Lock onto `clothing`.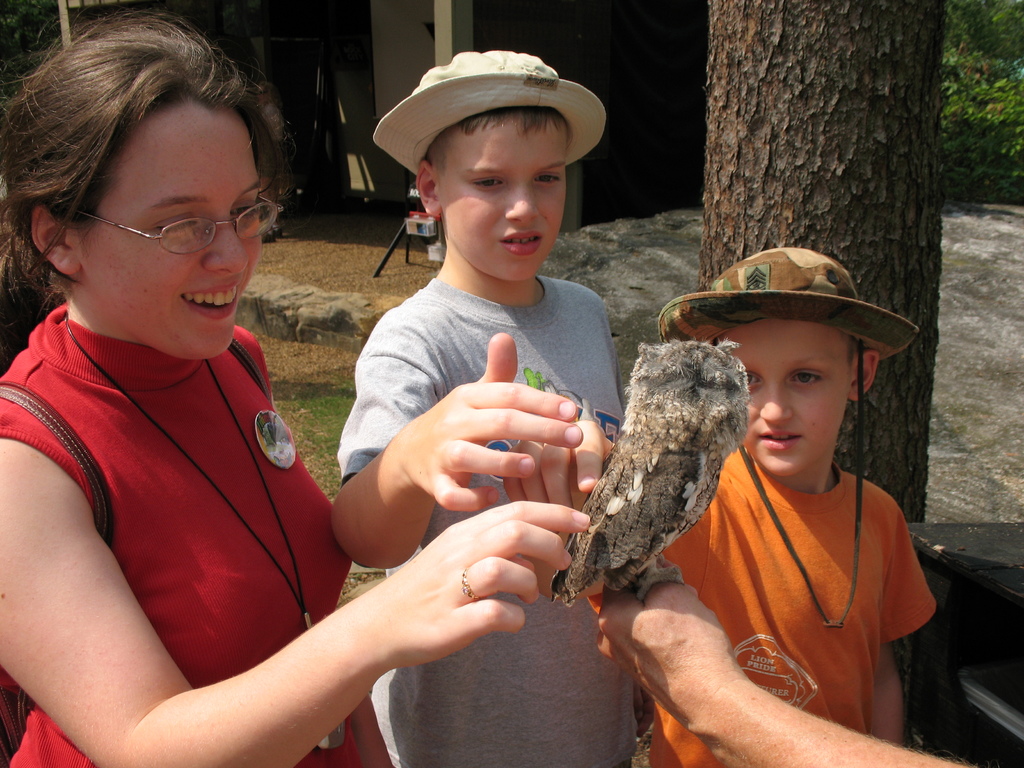
Locked: box(24, 259, 357, 733).
